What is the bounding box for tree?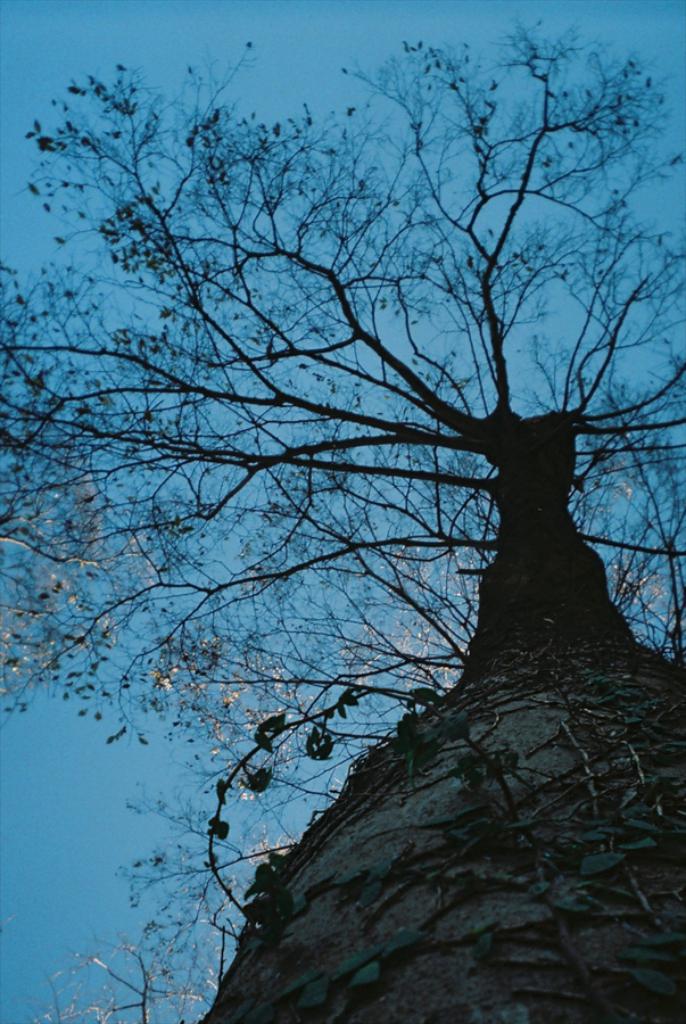
(0, 7, 685, 1023).
